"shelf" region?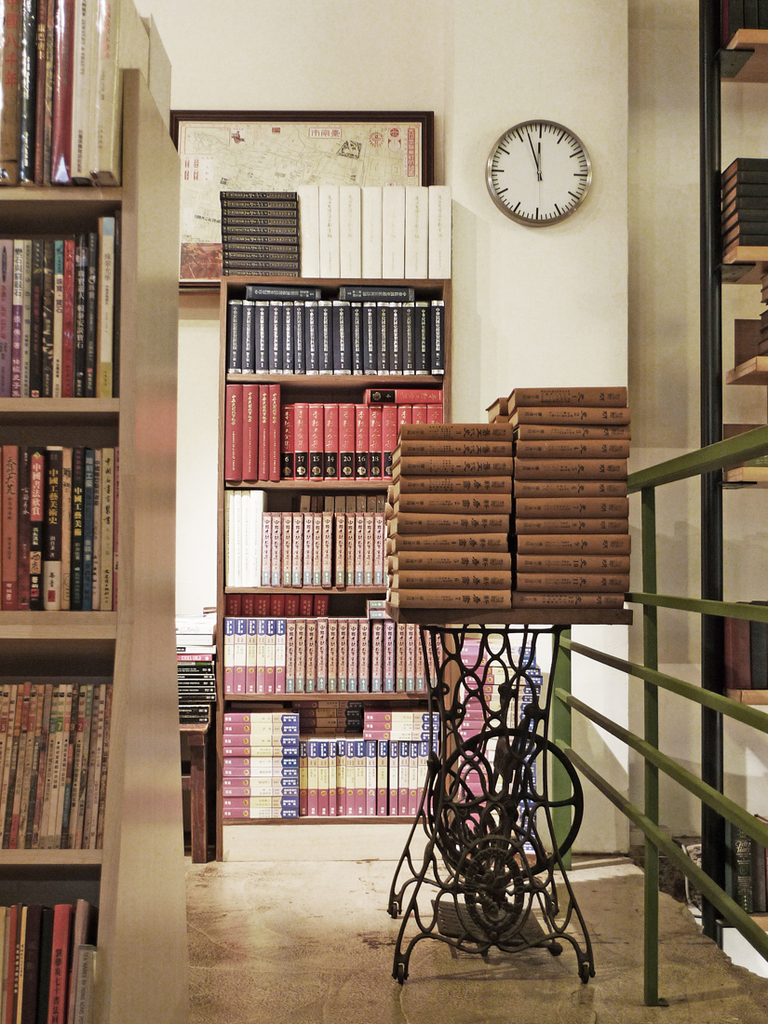
detection(168, 634, 225, 860)
